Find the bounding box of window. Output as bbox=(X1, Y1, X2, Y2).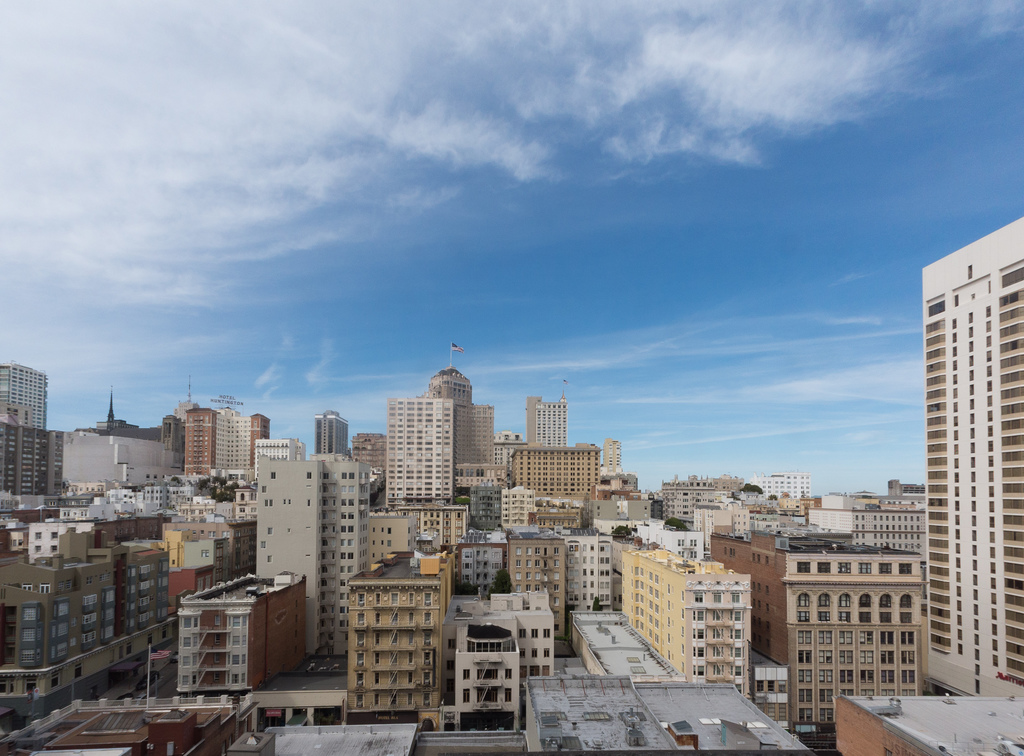
bbox=(883, 630, 895, 646).
